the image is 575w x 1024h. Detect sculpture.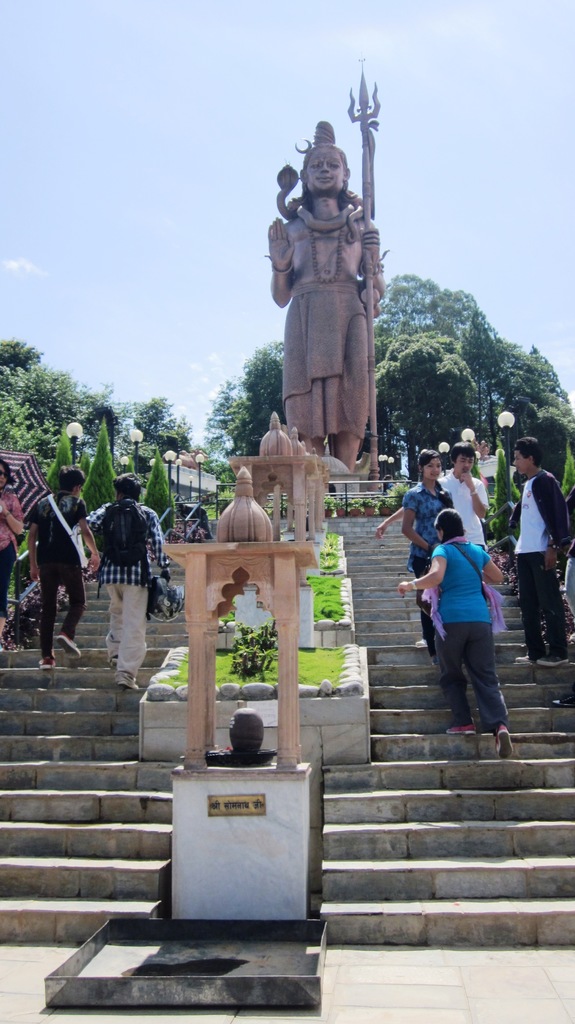
Detection: (left=252, top=46, right=398, bottom=480).
